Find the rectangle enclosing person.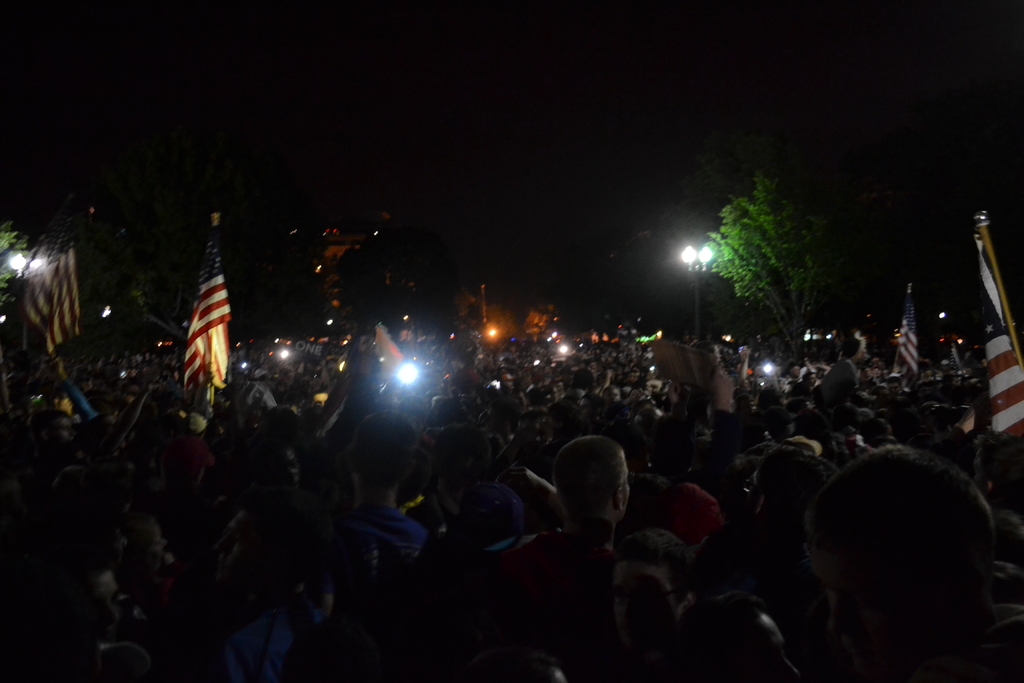
detection(330, 416, 414, 655).
